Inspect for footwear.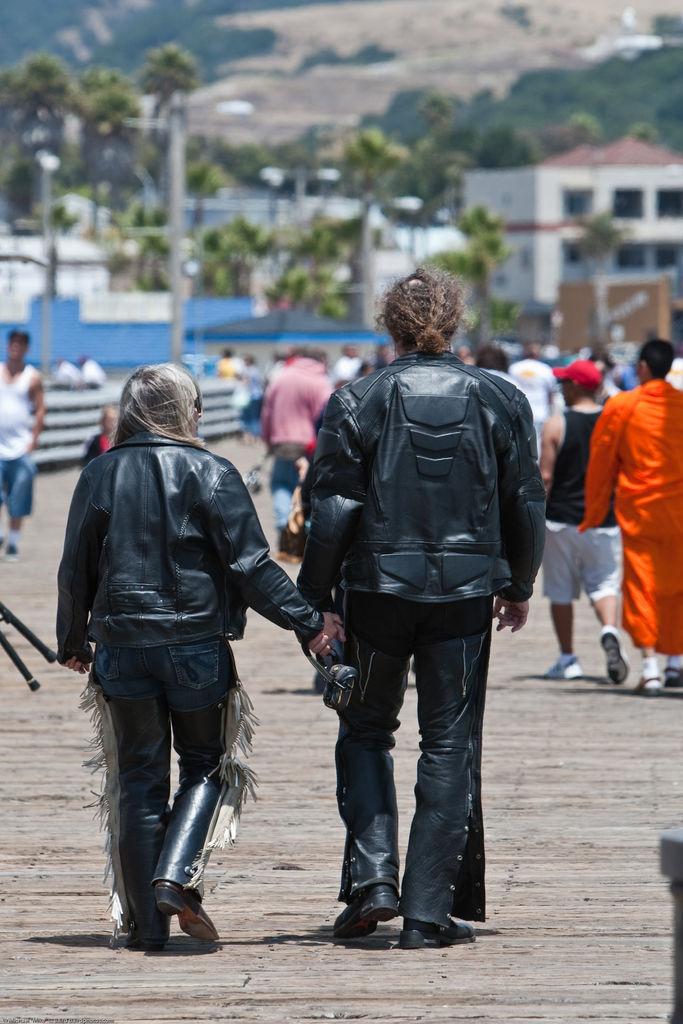
Inspection: [x1=602, y1=622, x2=634, y2=689].
